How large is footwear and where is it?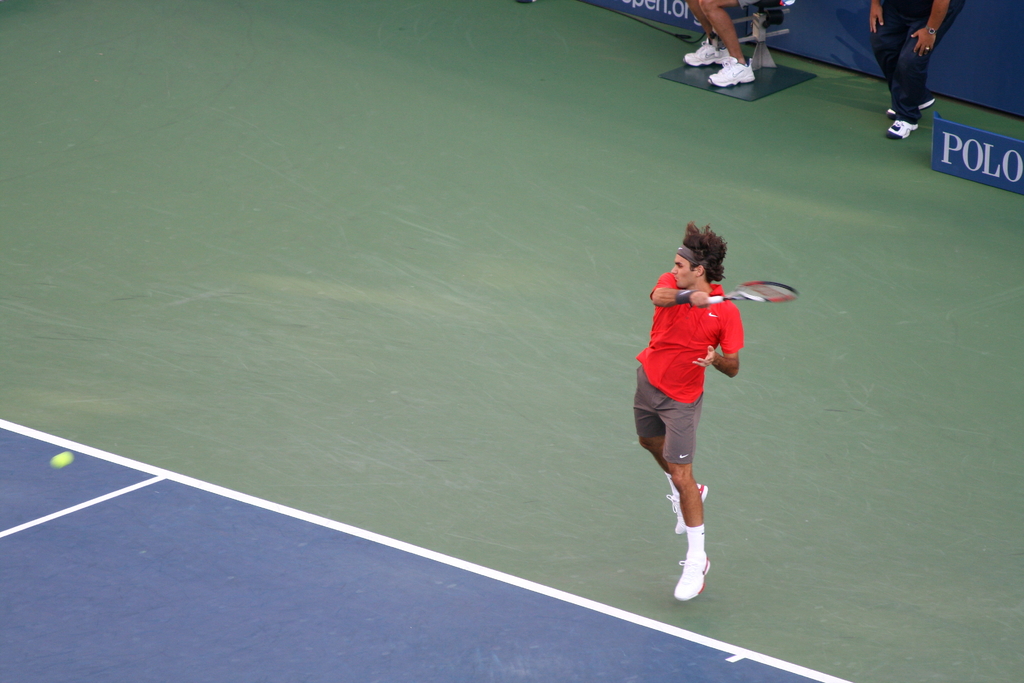
Bounding box: detection(885, 120, 918, 142).
